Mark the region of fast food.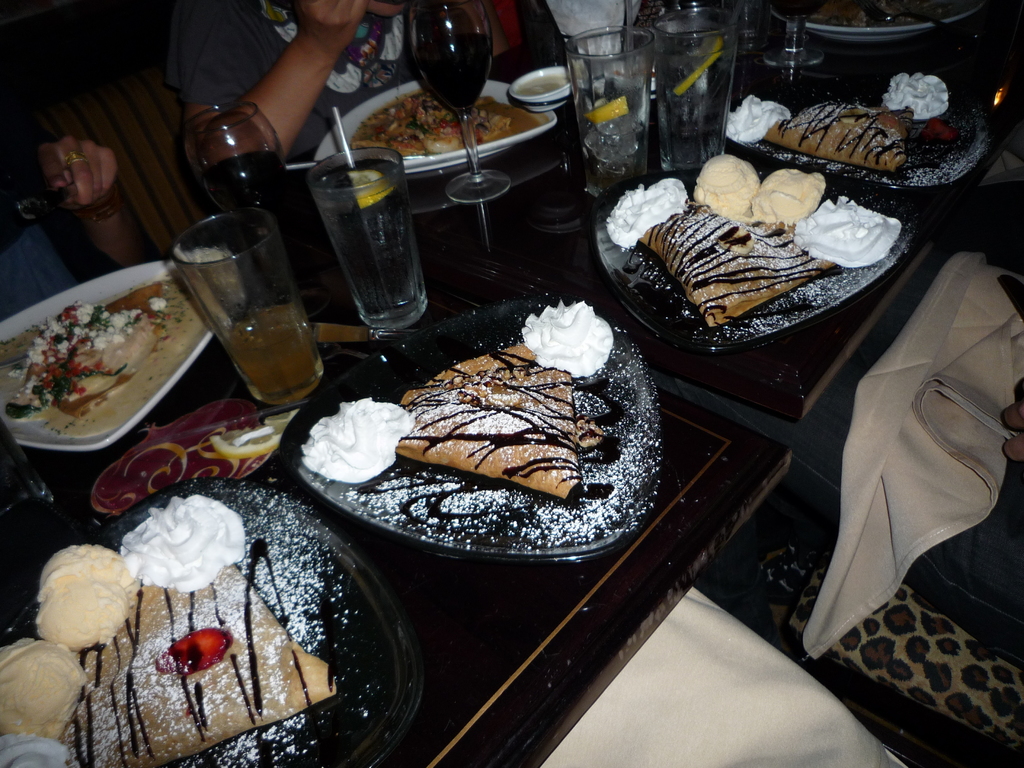
Region: region(300, 403, 426, 486).
